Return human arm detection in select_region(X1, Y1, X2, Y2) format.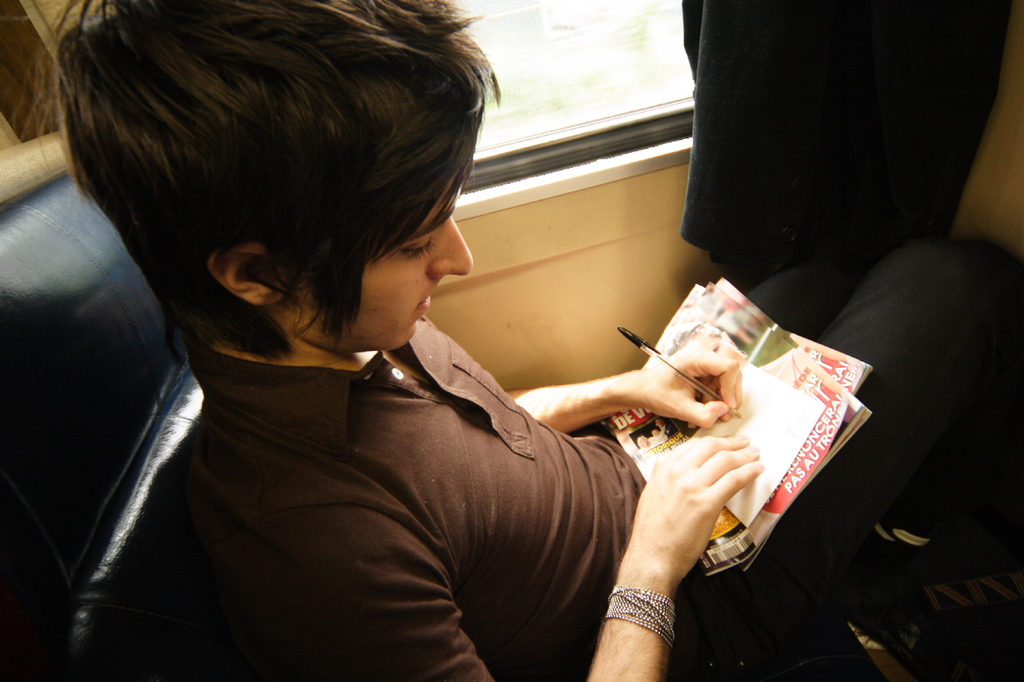
select_region(603, 413, 762, 664).
